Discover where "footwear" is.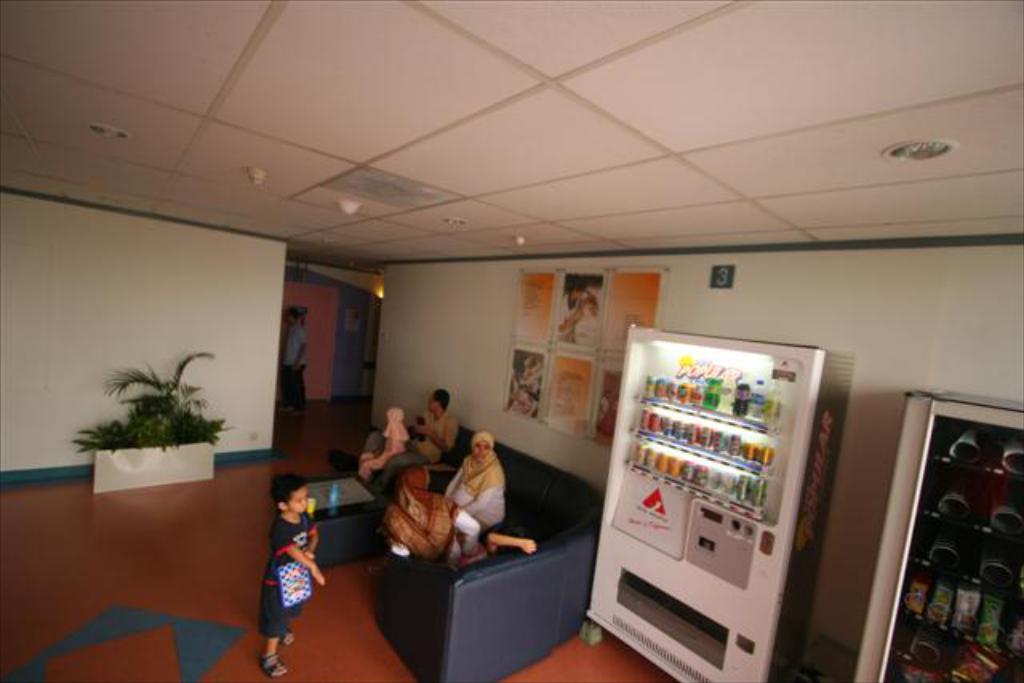
Discovered at select_region(258, 653, 288, 678).
